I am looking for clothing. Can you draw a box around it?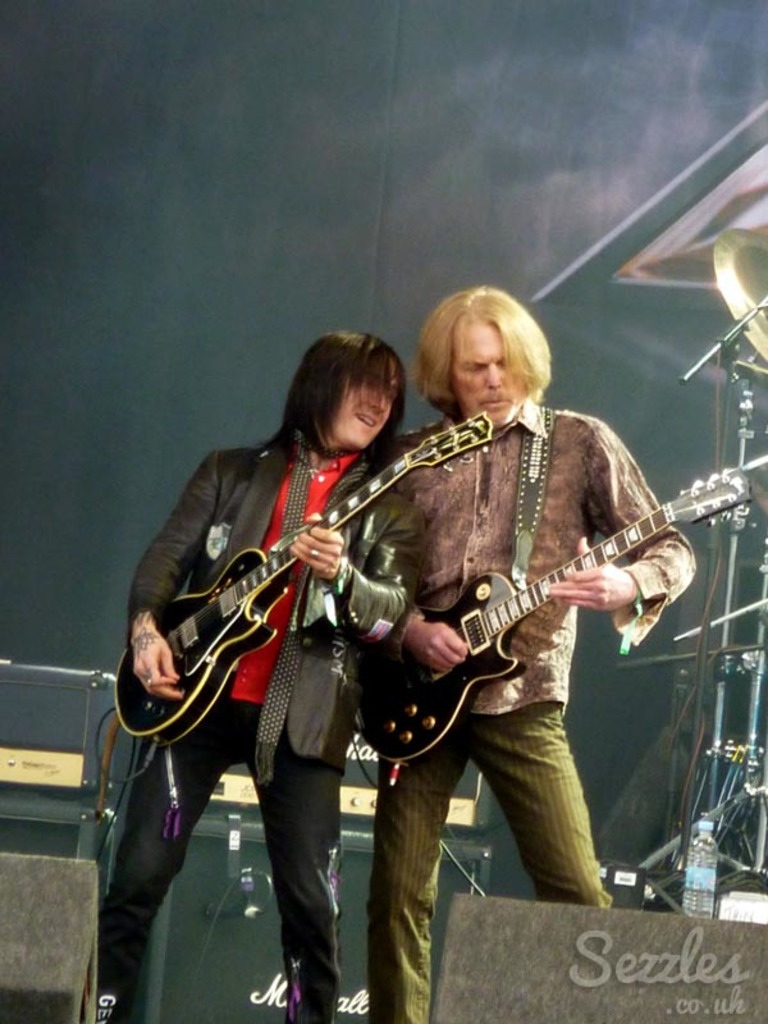
Sure, the bounding box is box(129, 378, 420, 937).
